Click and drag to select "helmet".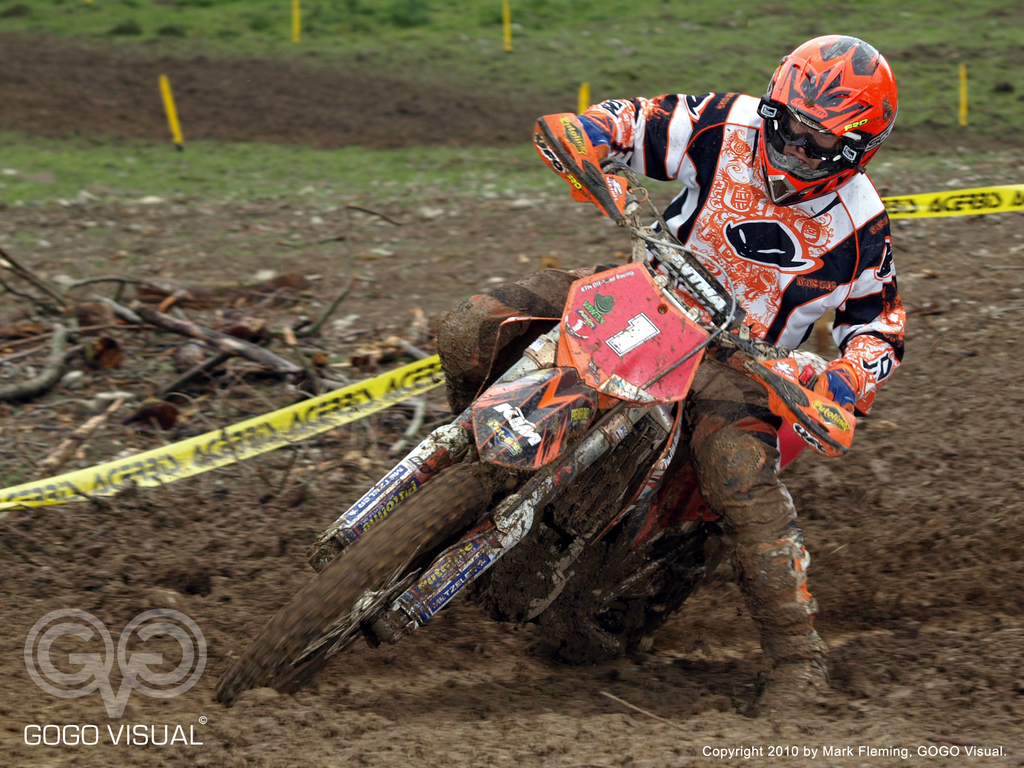
Selection: bbox=[745, 31, 906, 205].
